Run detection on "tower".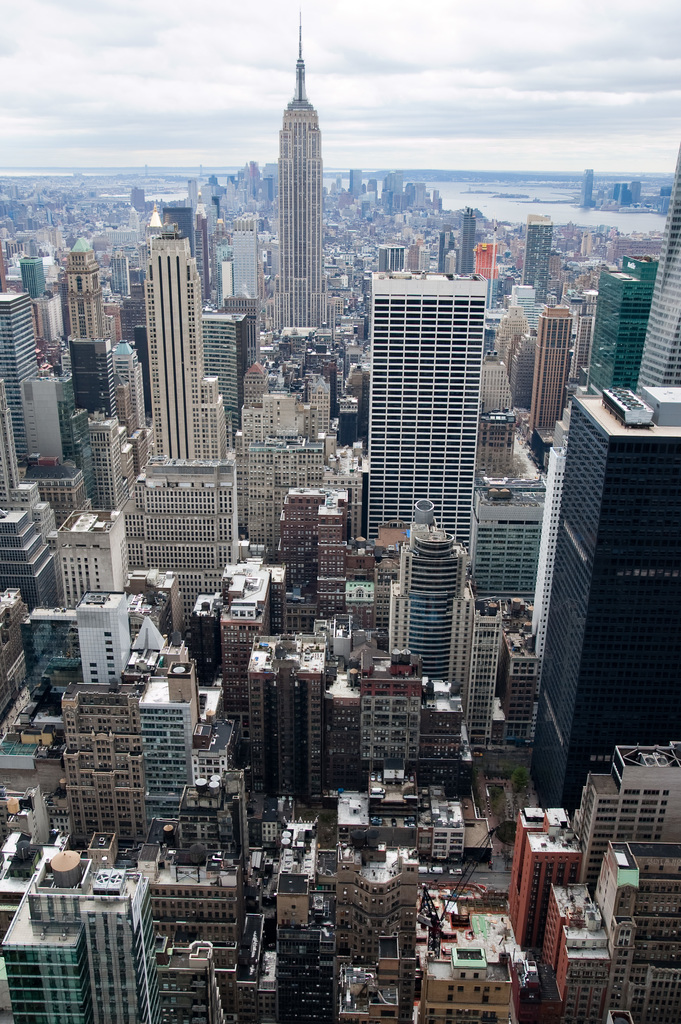
Result: (222,562,272,714).
